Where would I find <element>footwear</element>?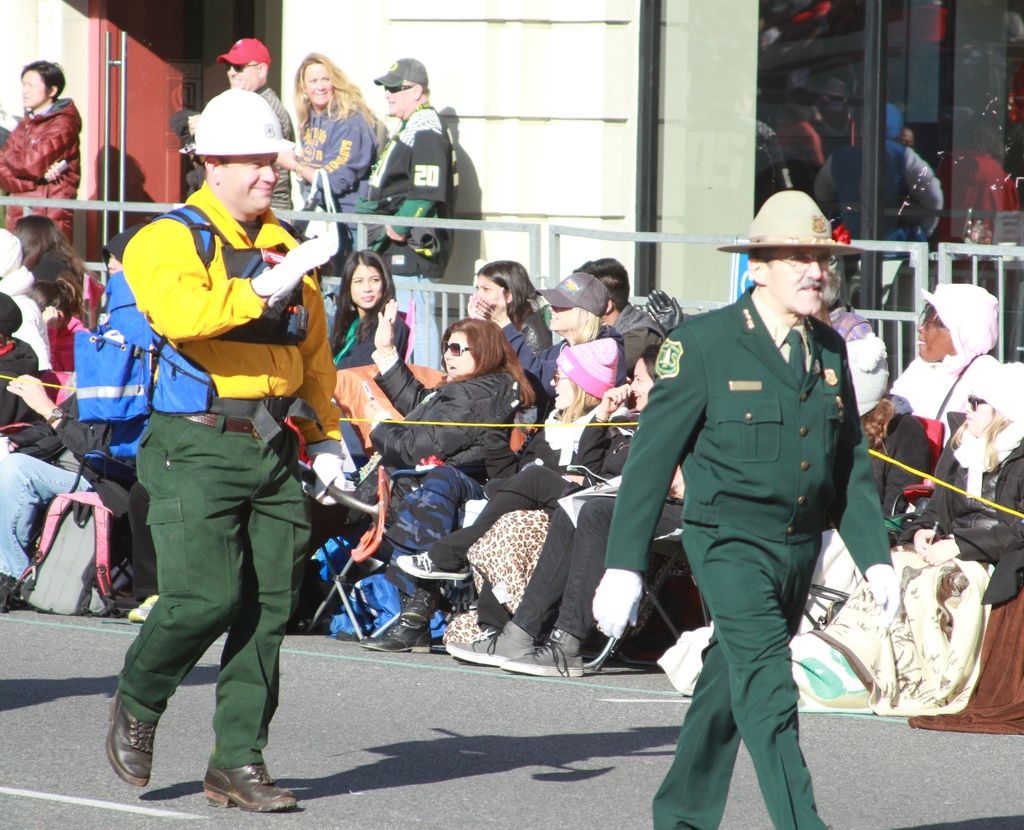
At 102,689,175,799.
